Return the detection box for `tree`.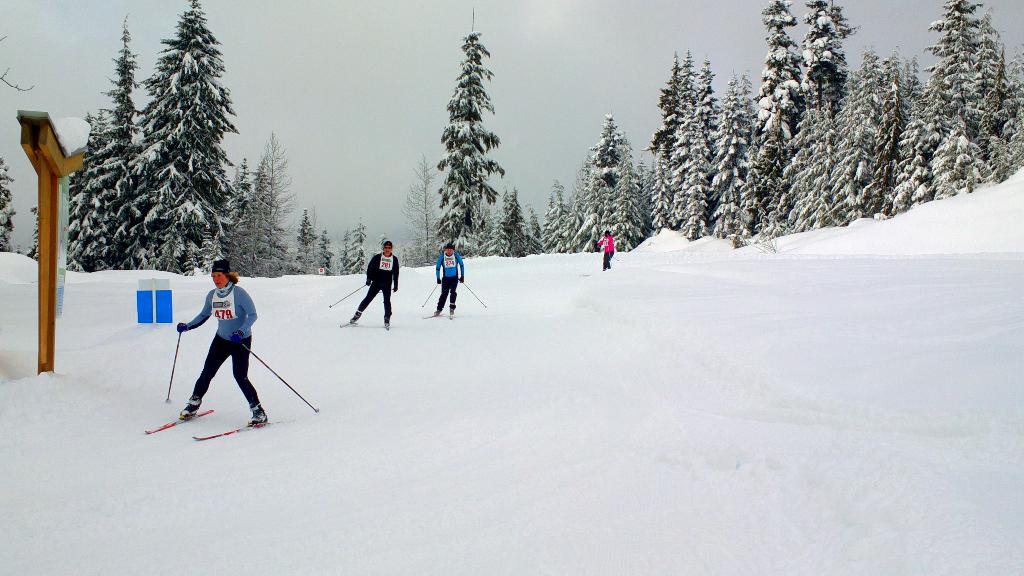
802:0:841:116.
